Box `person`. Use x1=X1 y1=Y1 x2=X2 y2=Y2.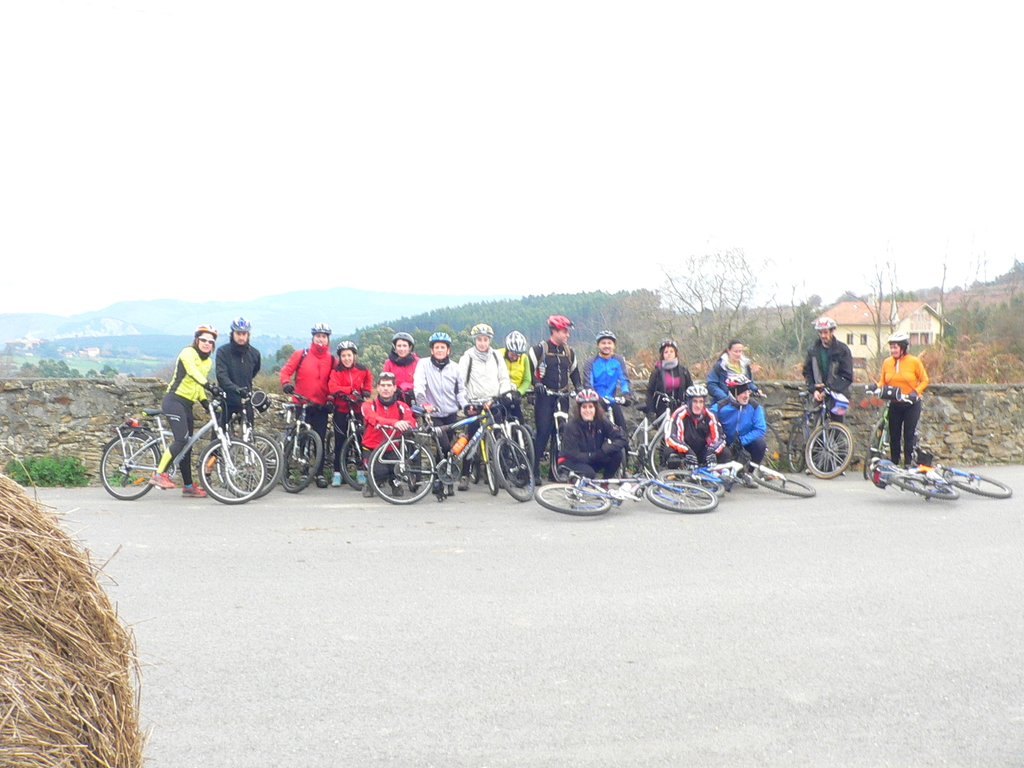
x1=455 y1=321 x2=518 y2=477.
